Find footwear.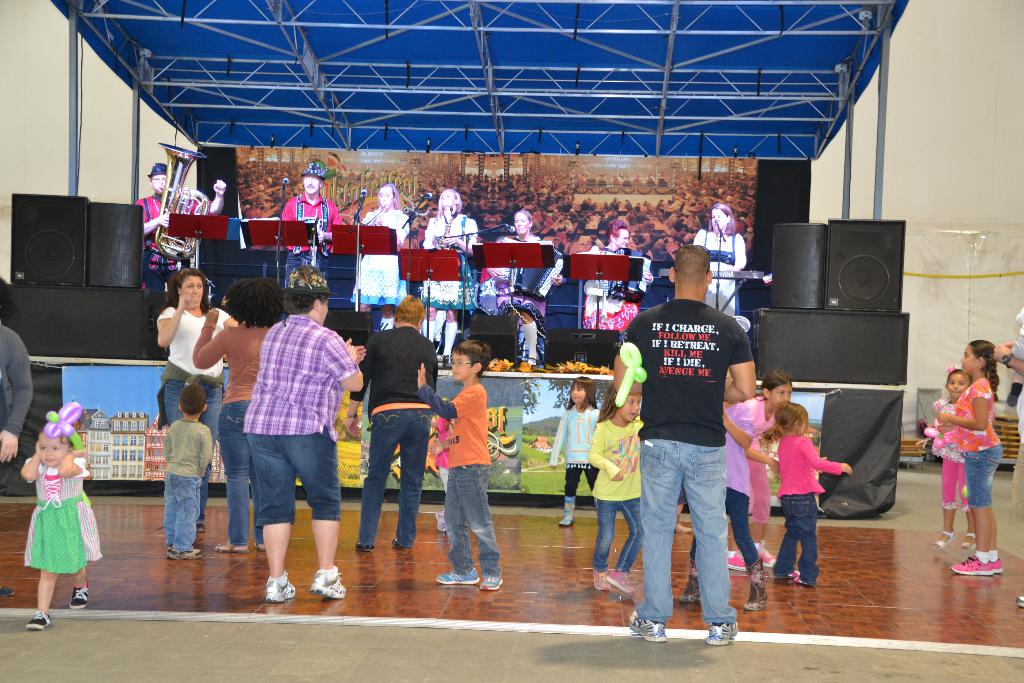
<box>355,540,376,554</box>.
